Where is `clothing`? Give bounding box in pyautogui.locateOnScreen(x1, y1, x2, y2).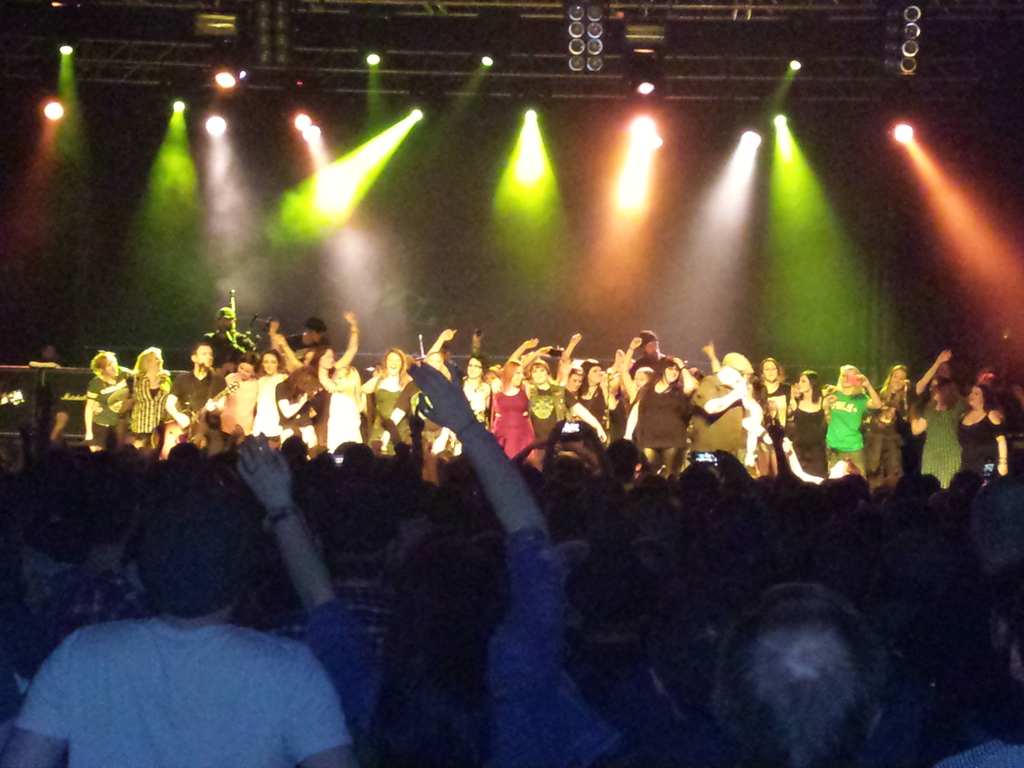
pyautogui.locateOnScreen(525, 379, 568, 457).
